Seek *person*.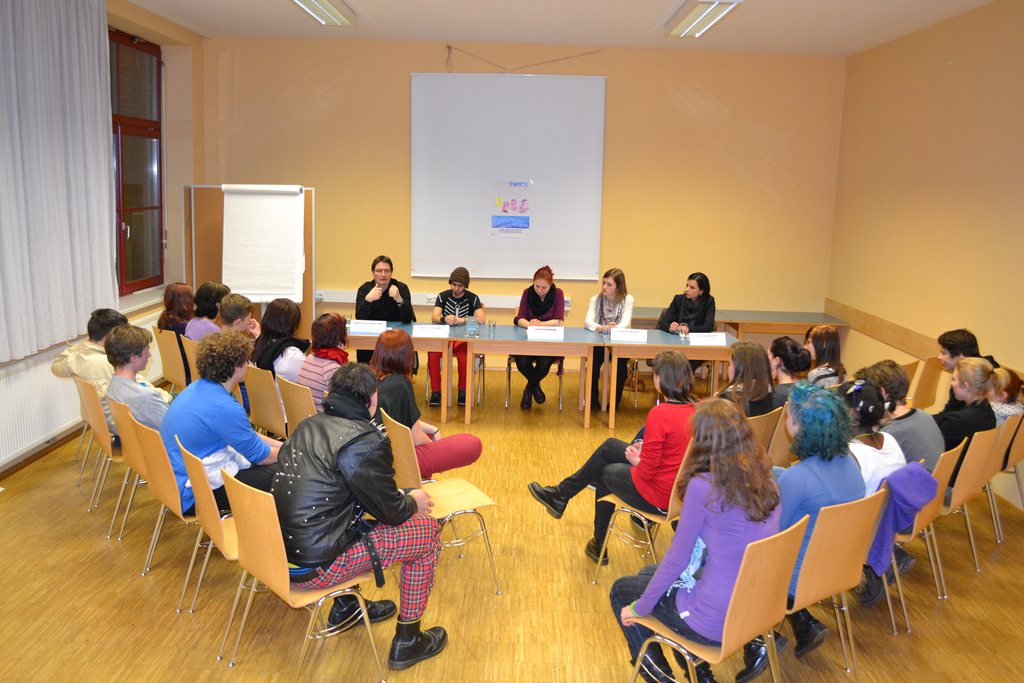
581:269:630:416.
